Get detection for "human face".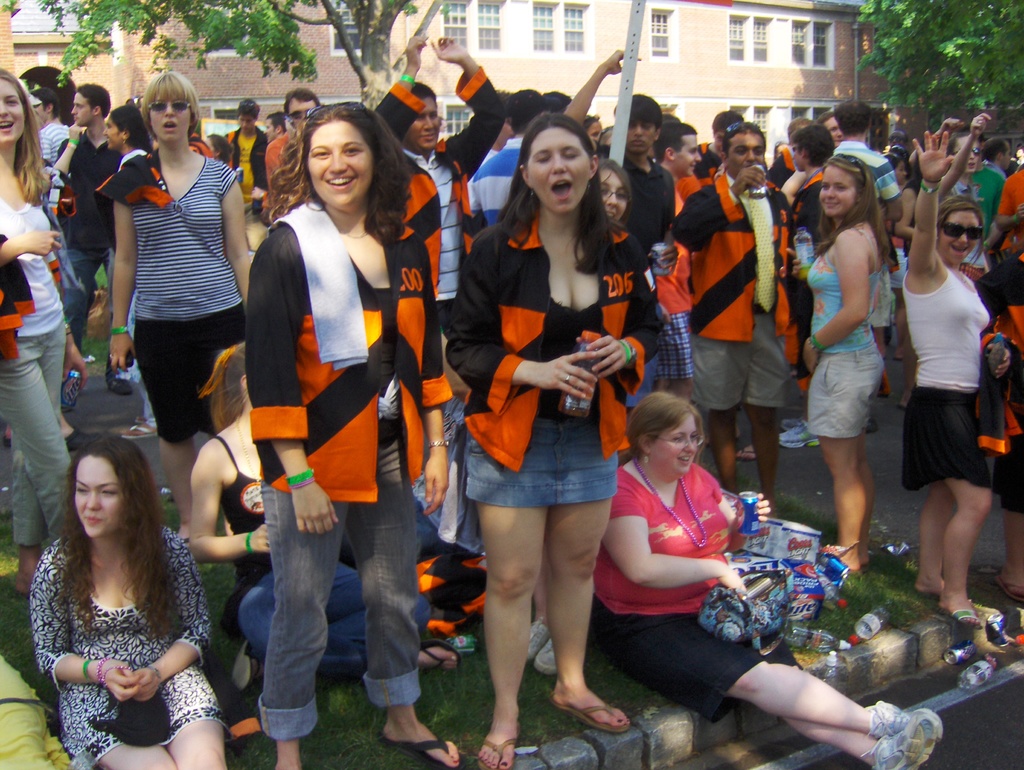
Detection: {"left": 261, "top": 115, "right": 275, "bottom": 134}.
